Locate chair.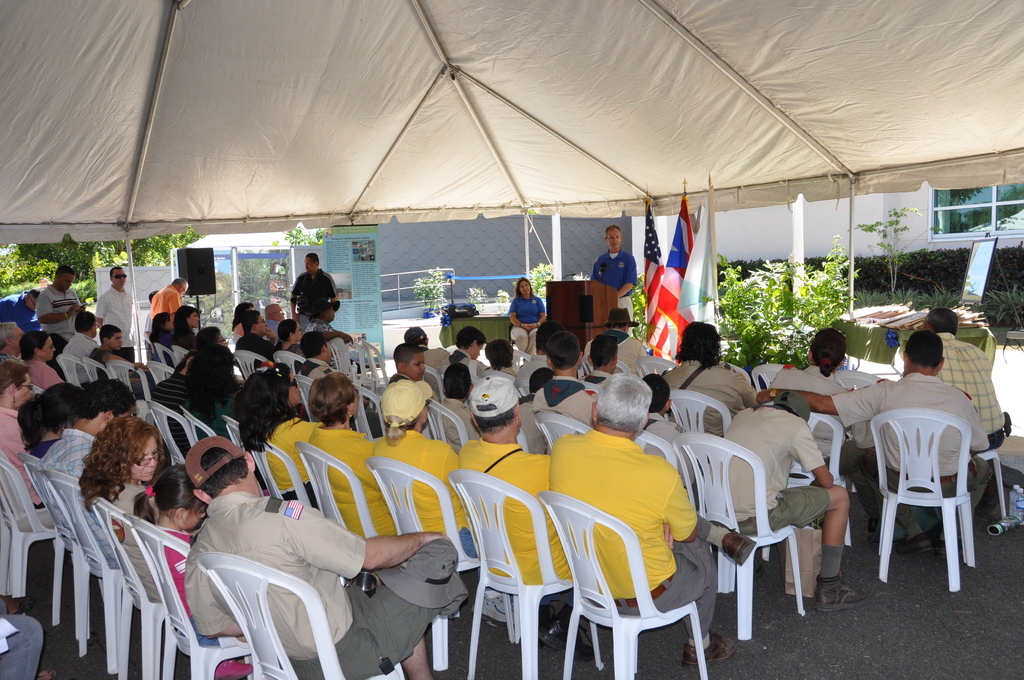
Bounding box: [x1=348, y1=382, x2=388, y2=438].
